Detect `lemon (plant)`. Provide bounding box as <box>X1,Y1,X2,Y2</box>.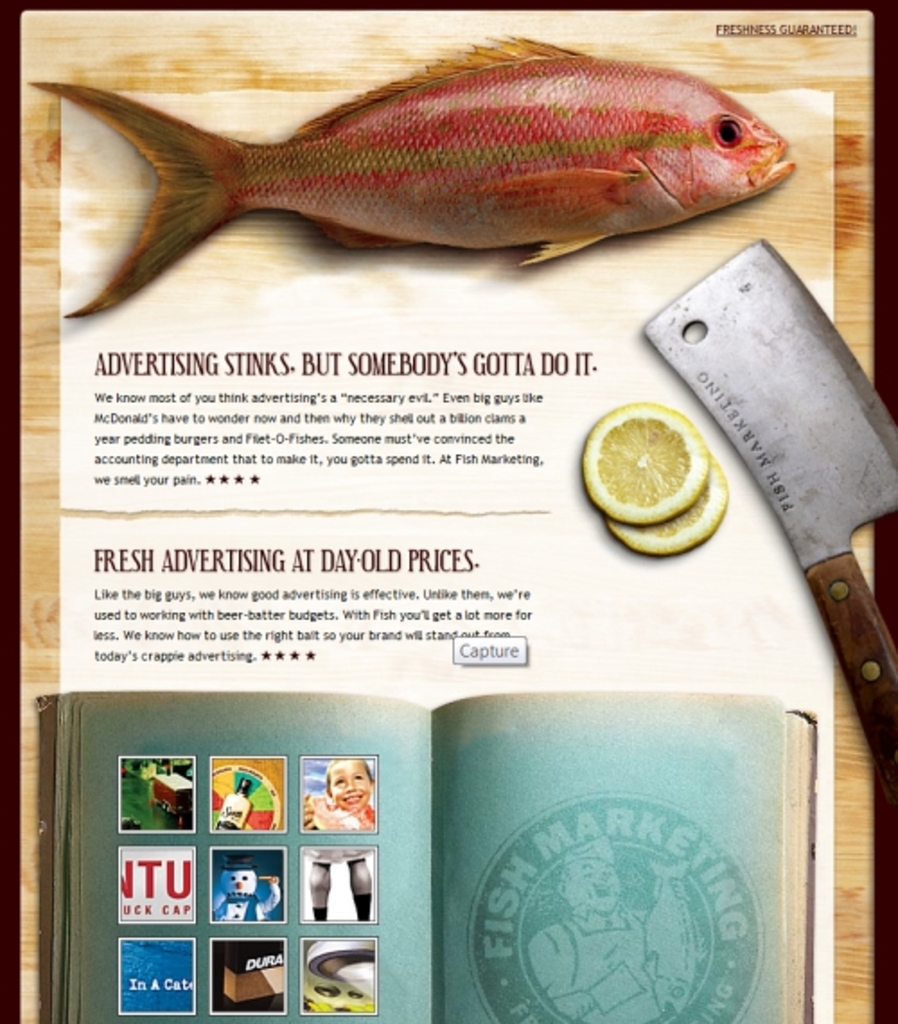
<box>609,453,731,564</box>.
